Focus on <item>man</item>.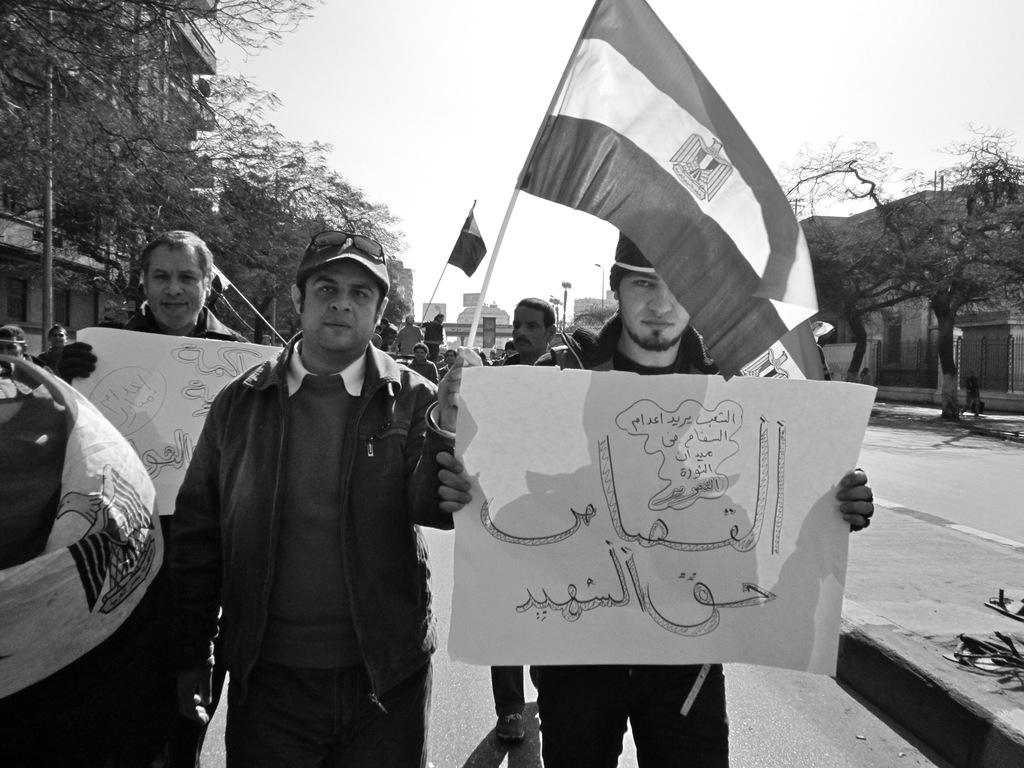
Focused at (x1=48, y1=227, x2=262, y2=541).
